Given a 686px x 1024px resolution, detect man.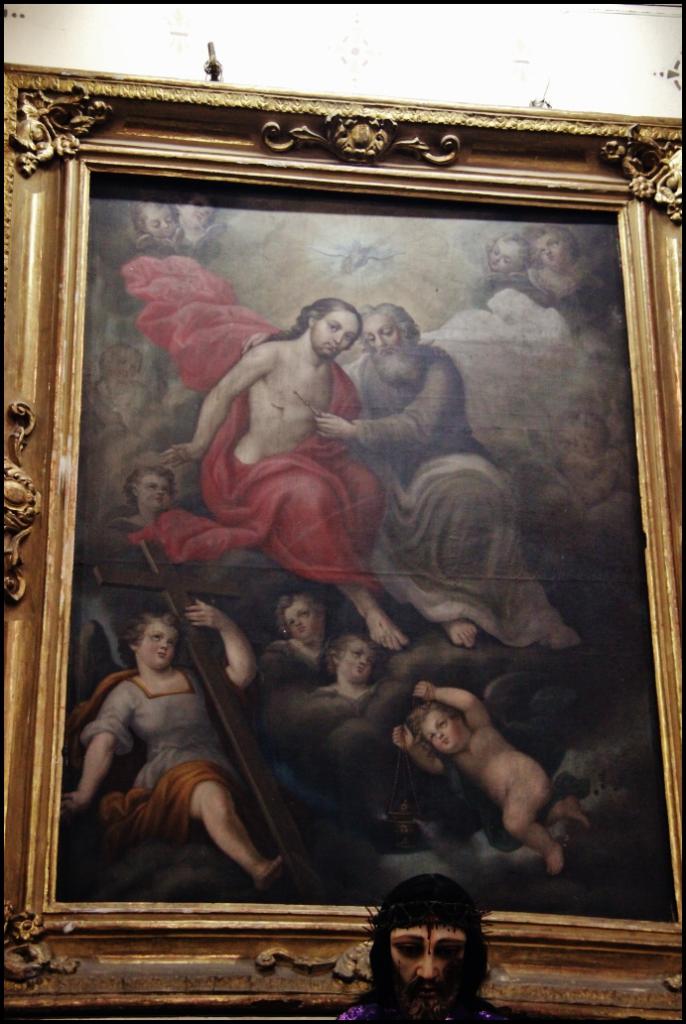
locate(317, 306, 520, 649).
